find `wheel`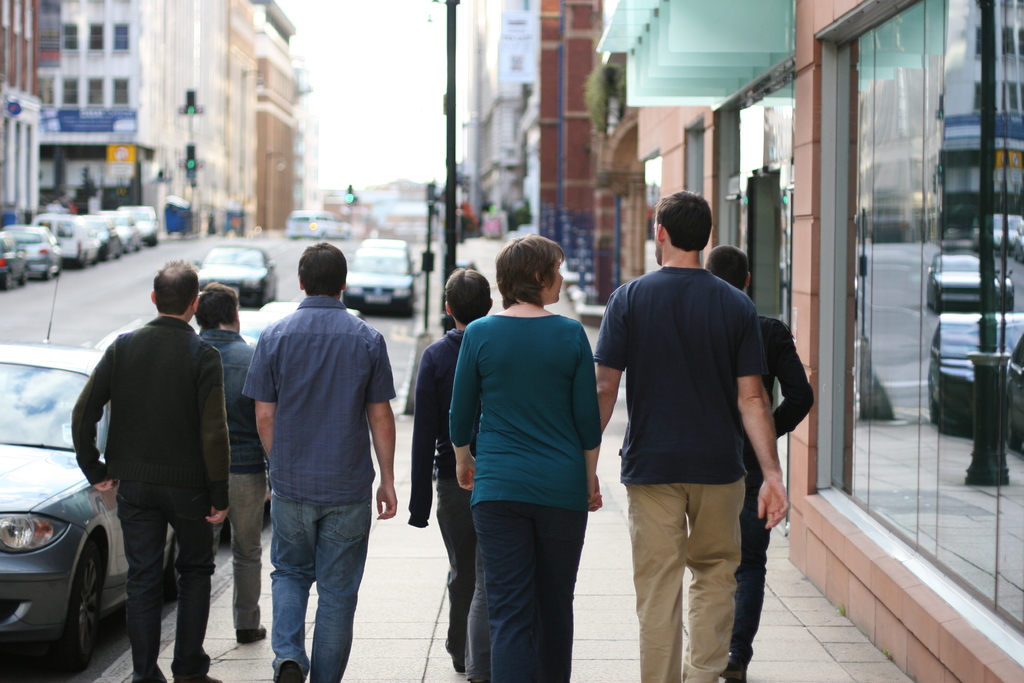
{"left": 49, "top": 541, "right": 107, "bottom": 673}
